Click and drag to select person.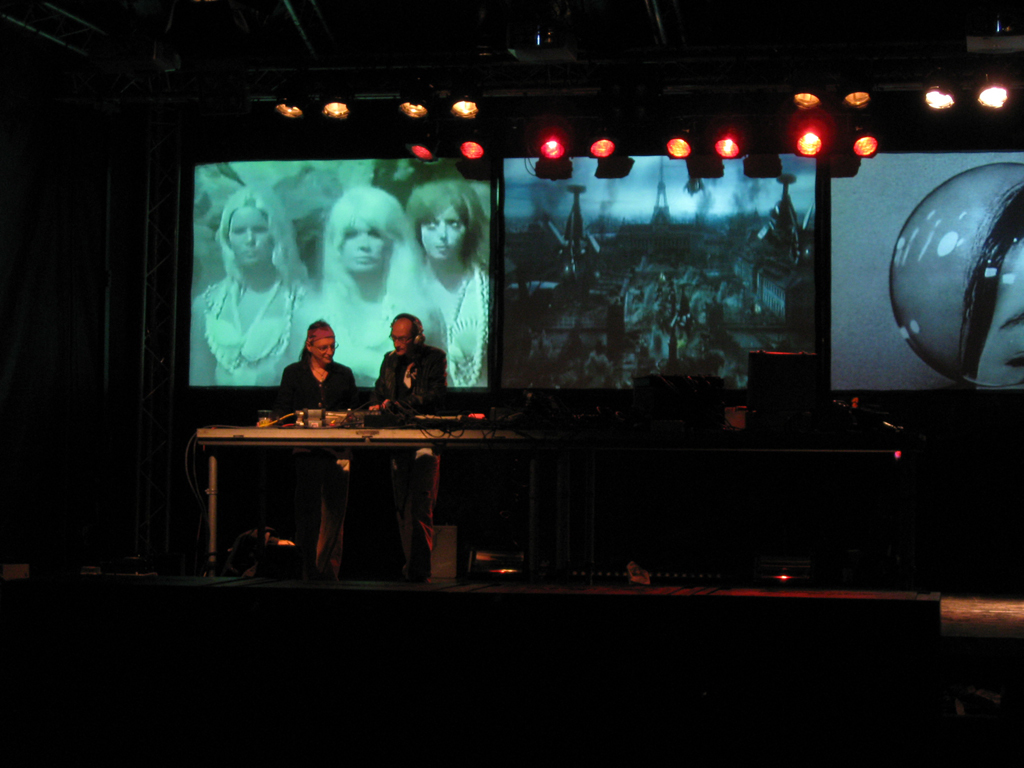
Selection: rect(185, 190, 314, 389).
